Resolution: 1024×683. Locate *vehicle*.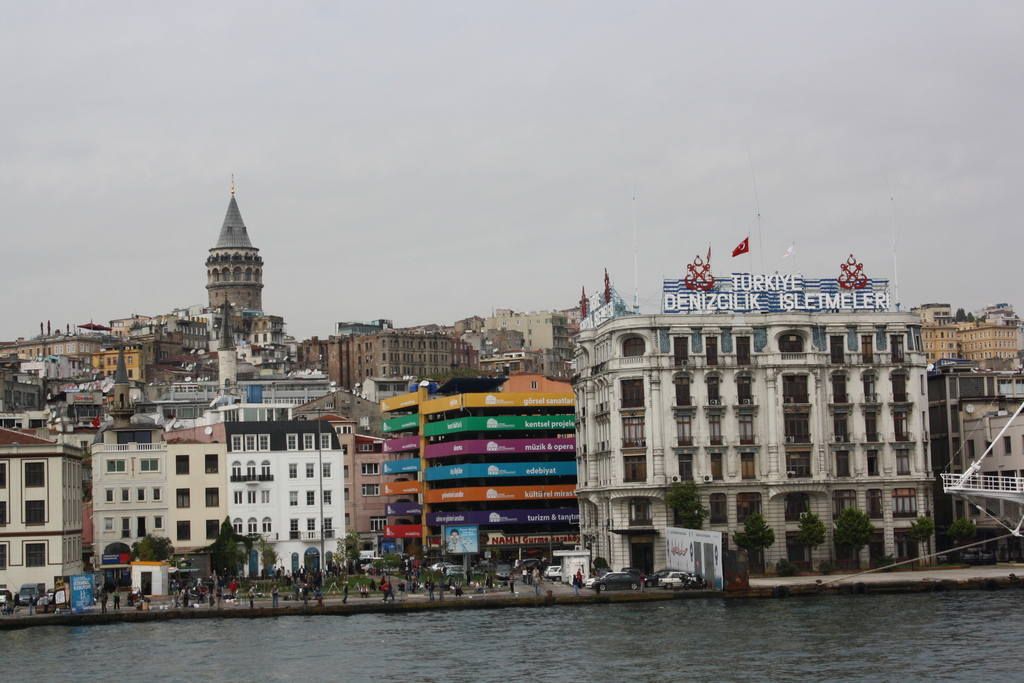
left=658, top=568, right=694, bottom=592.
